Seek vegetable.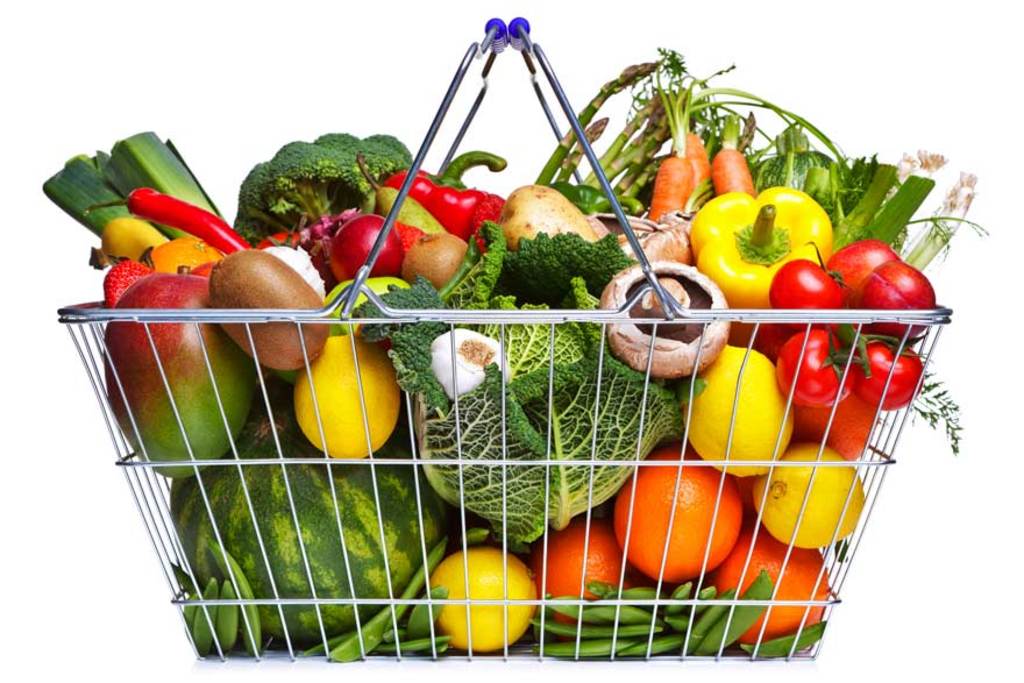
781,329,863,408.
